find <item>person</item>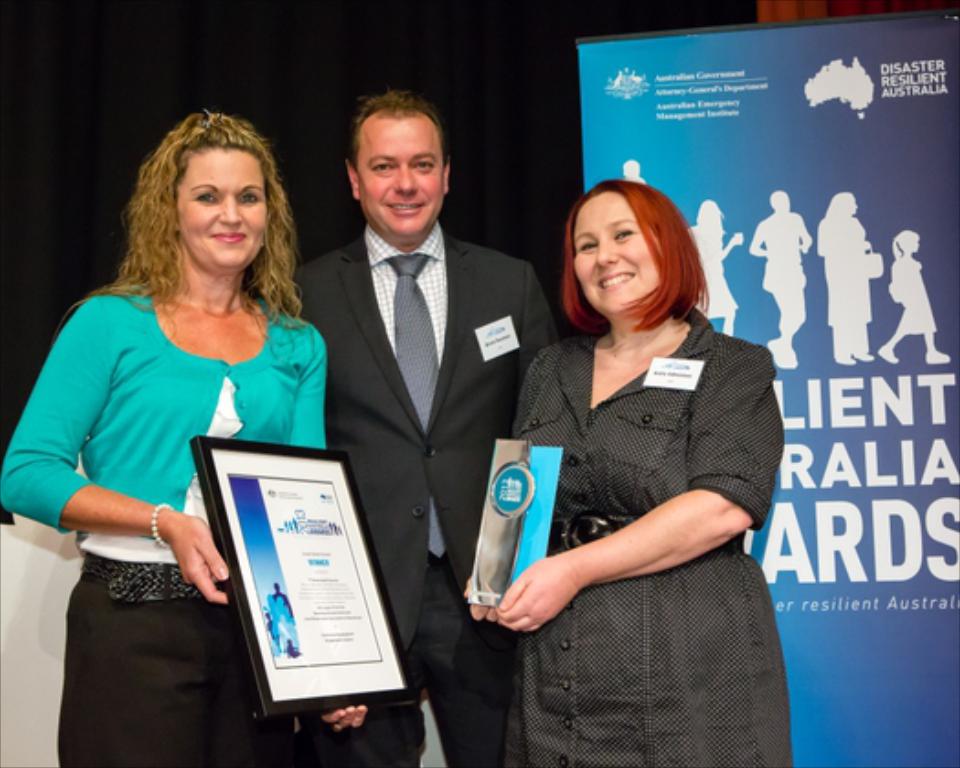
{"left": 746, "top": 188, "right": 810, "bottom": 366}
